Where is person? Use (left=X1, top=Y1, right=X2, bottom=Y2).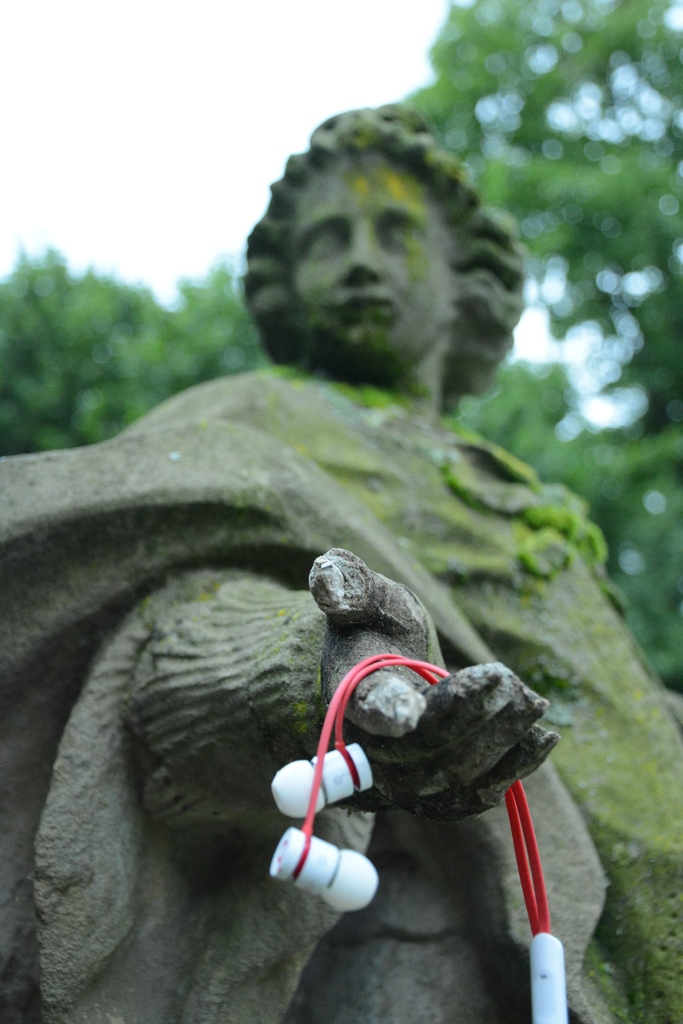
(left=0, top=95, right=682, bottom=1023).
